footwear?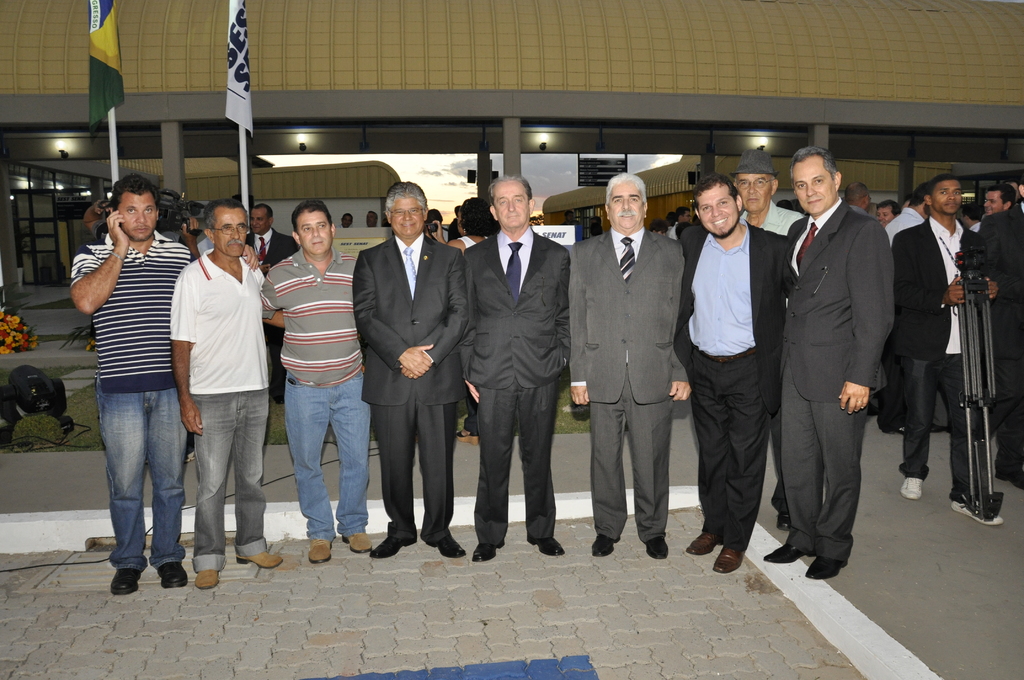
bbox=(808, 554, 846, 575)
